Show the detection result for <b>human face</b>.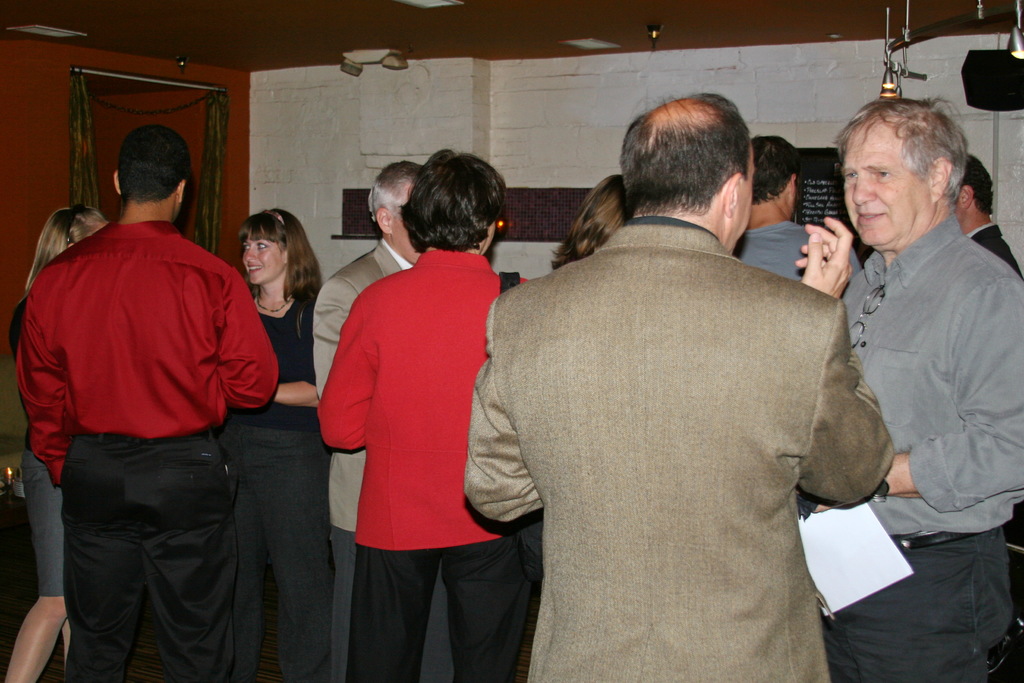
[838, 136, 927, 243].
